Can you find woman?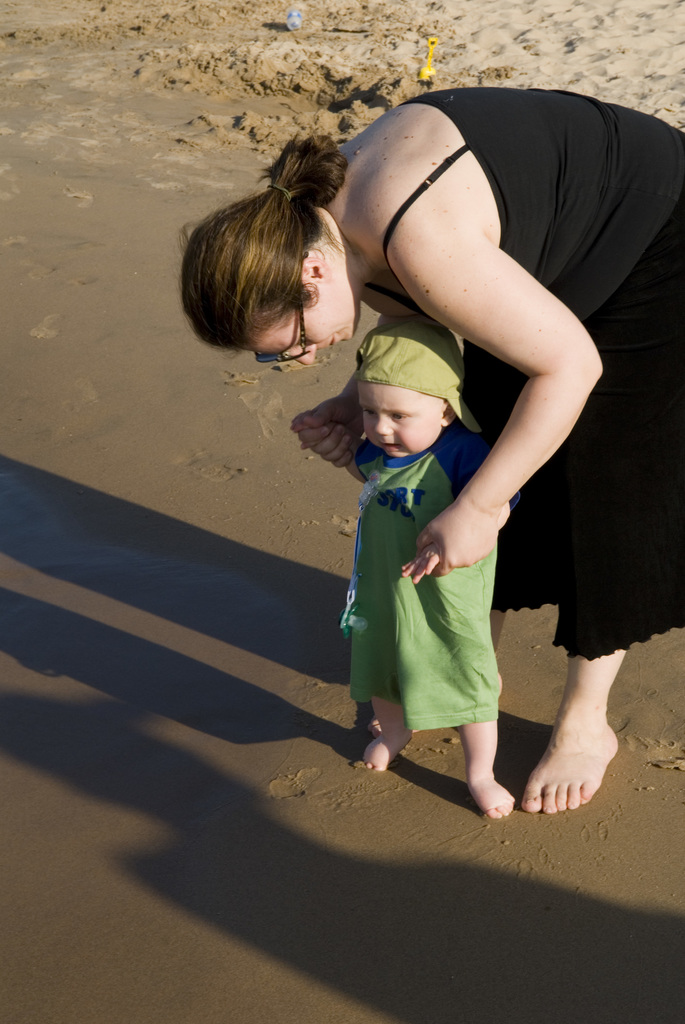
Yes, bounding box: [left=165, top=84, right=684, bottom=817].
